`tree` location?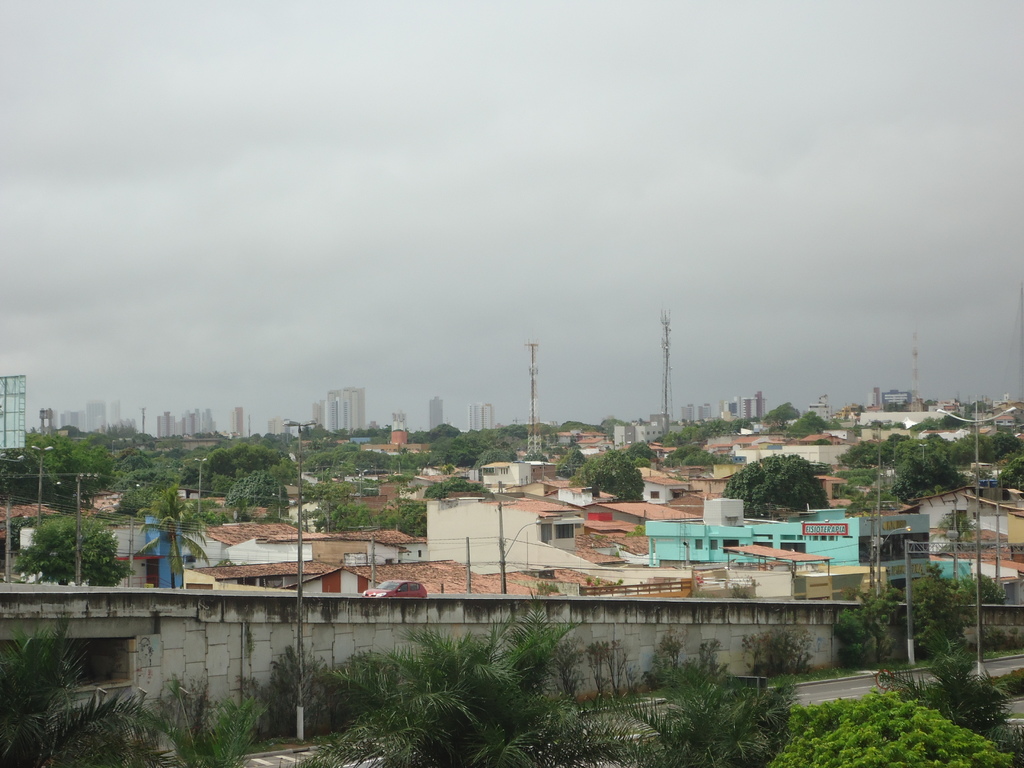
BBox(766, 399, 803, 429)
